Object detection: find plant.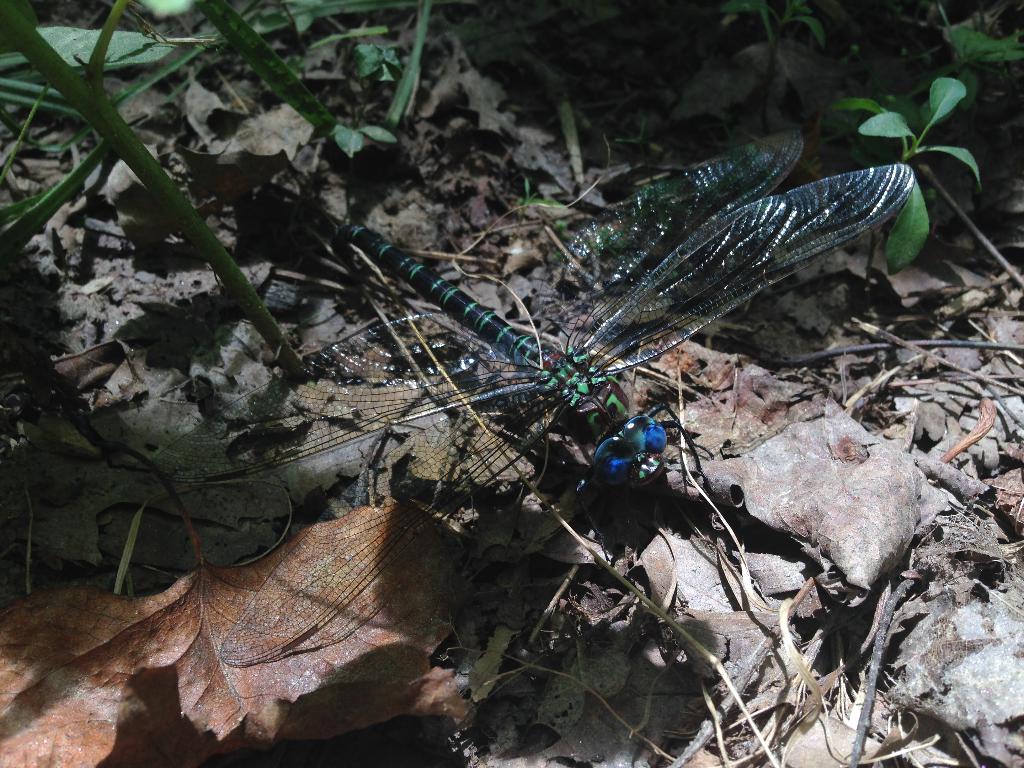
[934, 15, 1023, 105].
